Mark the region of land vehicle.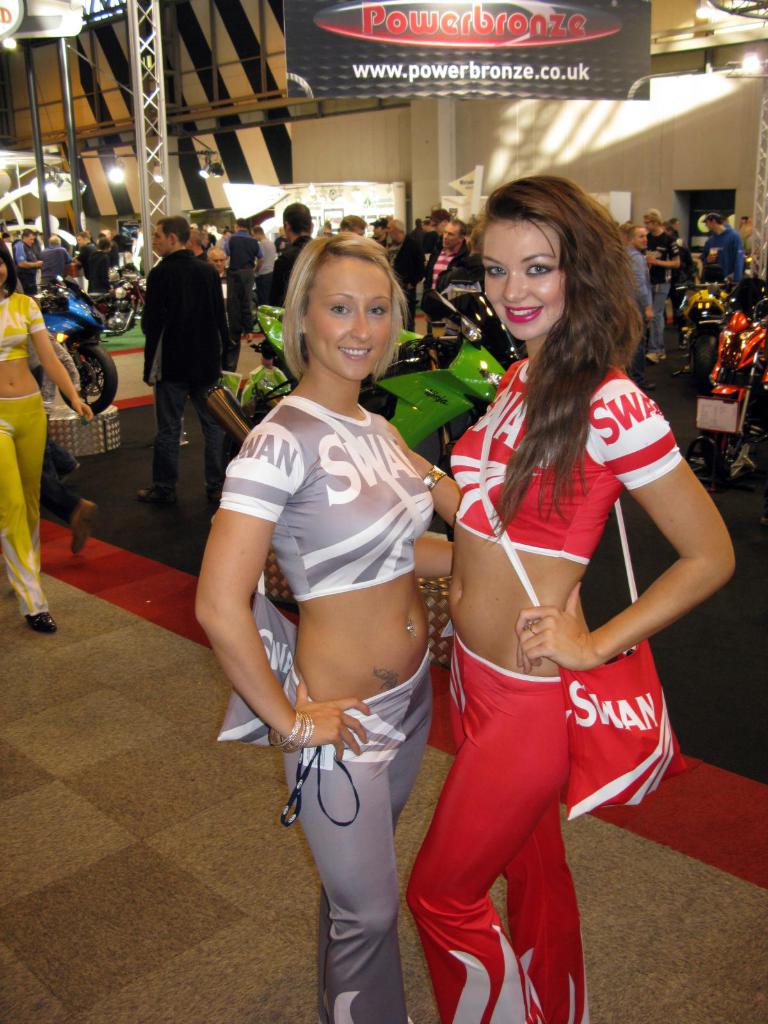
Region: Rect(216, 303, 508, 469).
